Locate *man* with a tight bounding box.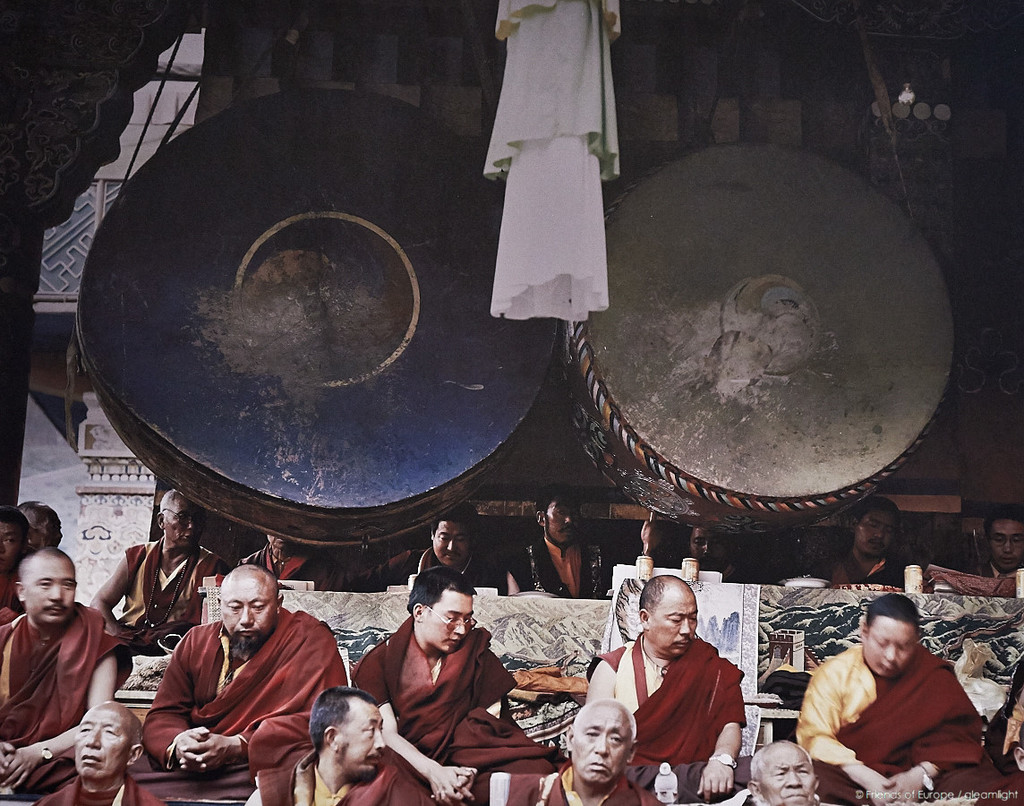
detection(33, 695, 158, 805).
